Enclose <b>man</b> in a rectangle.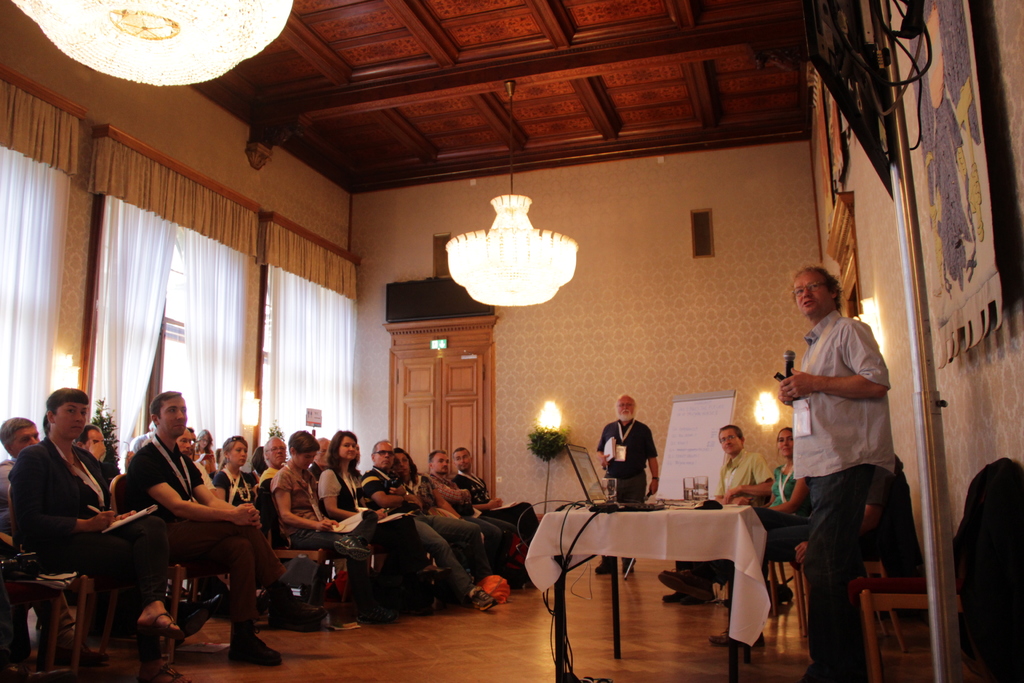
{"x1": 8, "y1": 390, "x2": 191, "y2": 682}.
